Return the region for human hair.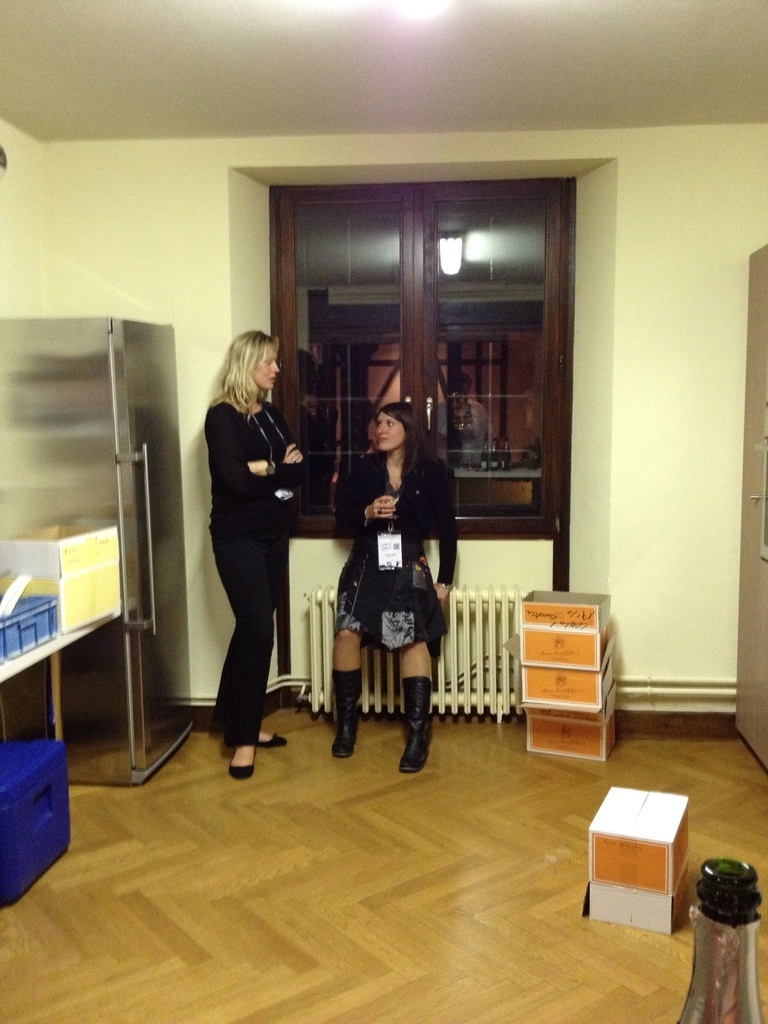
region(205, 330, 279, 415).
